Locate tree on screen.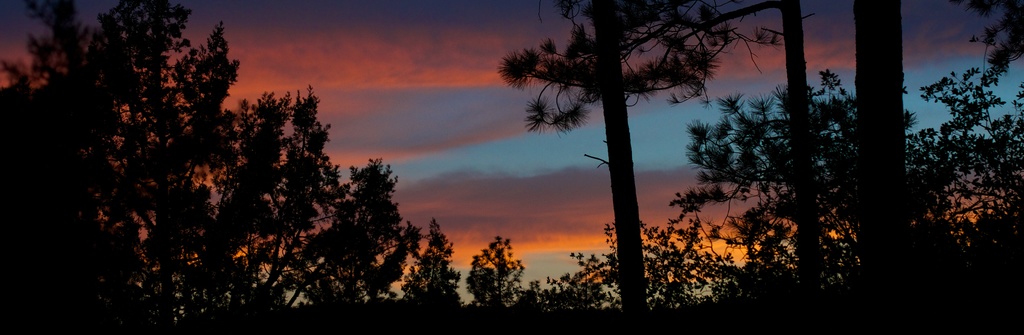
On screen at (x1=367, y1=219, x2=426, y2=334).
